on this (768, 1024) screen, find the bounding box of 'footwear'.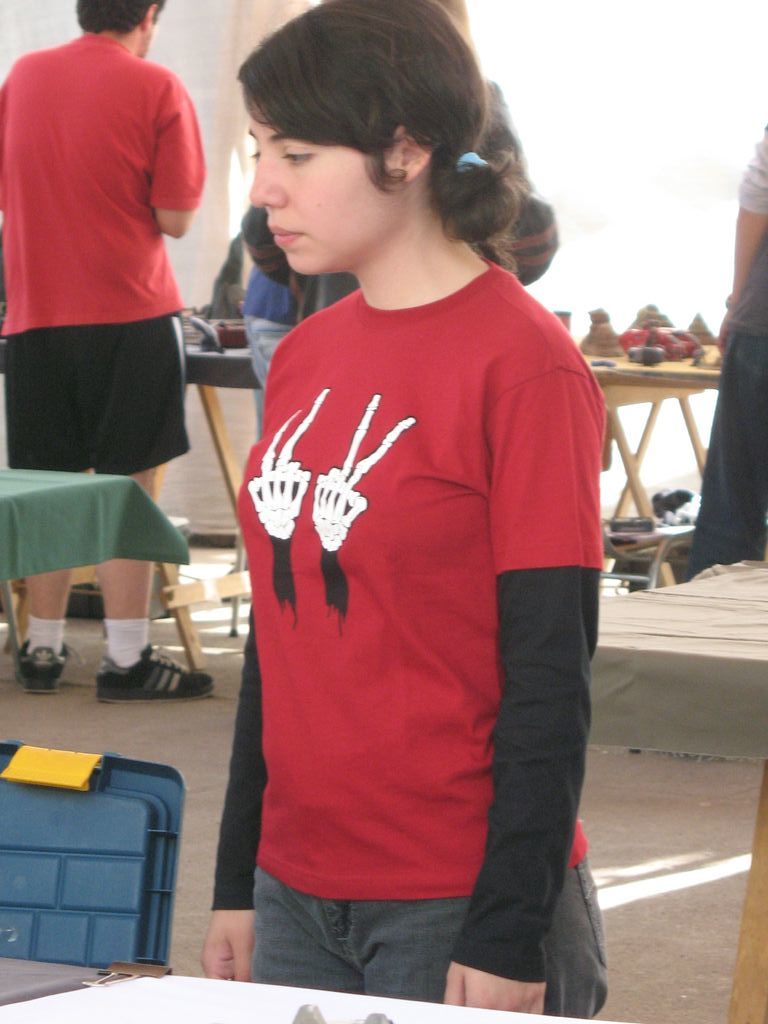
Bounding box: box=[9, 633, 70, 709].
